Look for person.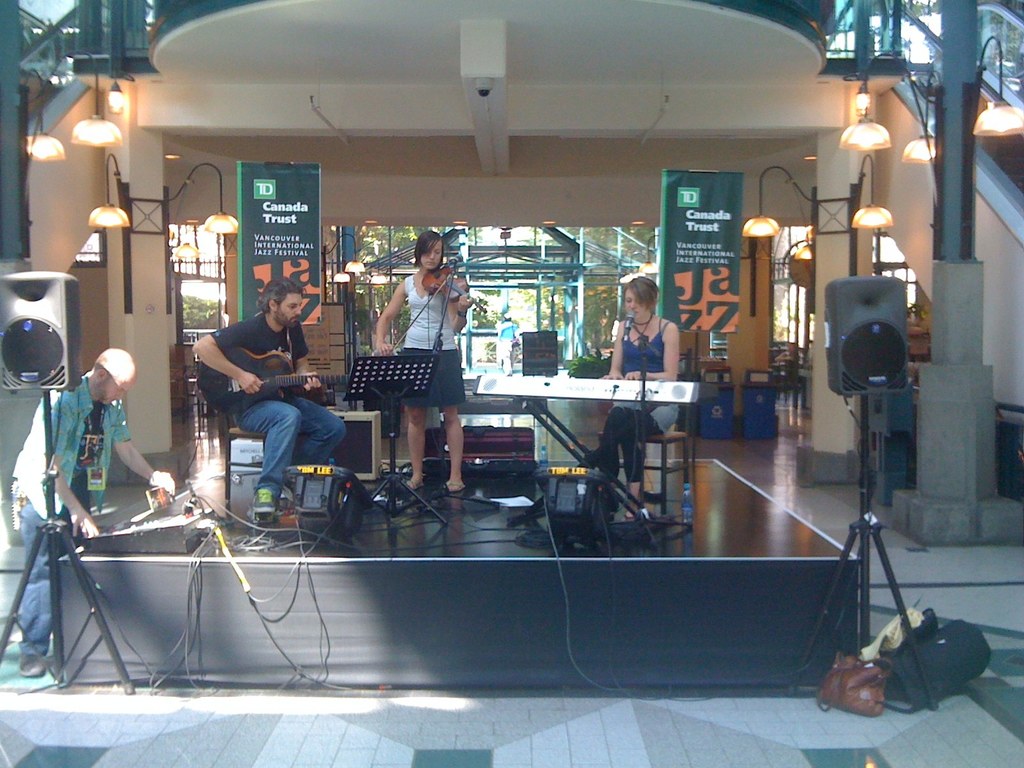
Found: <box>186,273,349,512</box>.
